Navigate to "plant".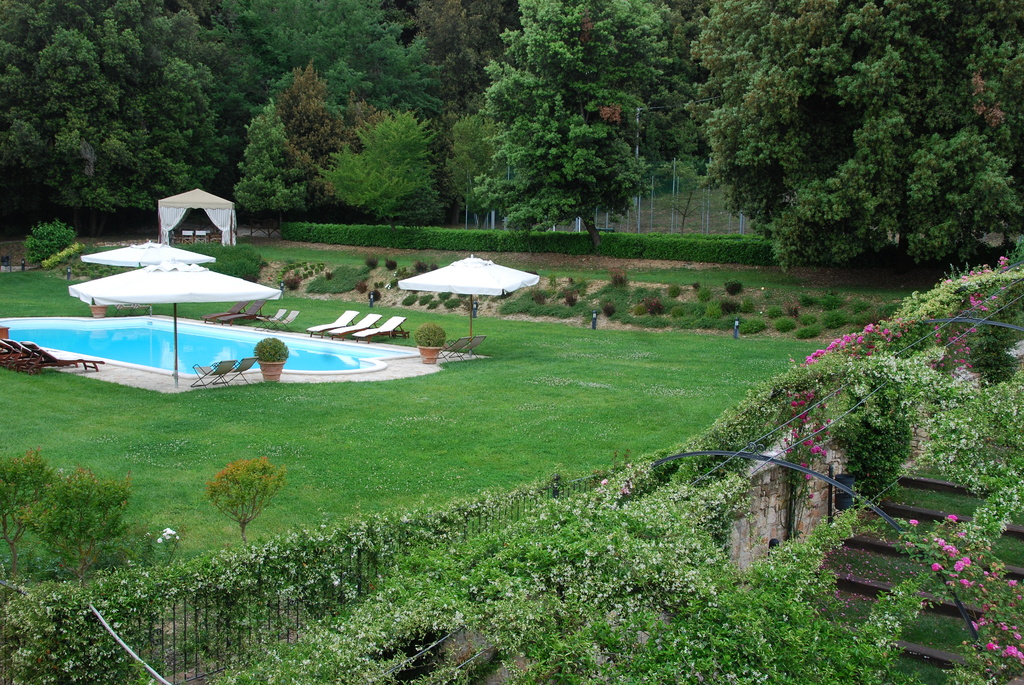
Navigation target: {"x1": 309, "y1": 266, "x2": 367, "y2": 297}.
